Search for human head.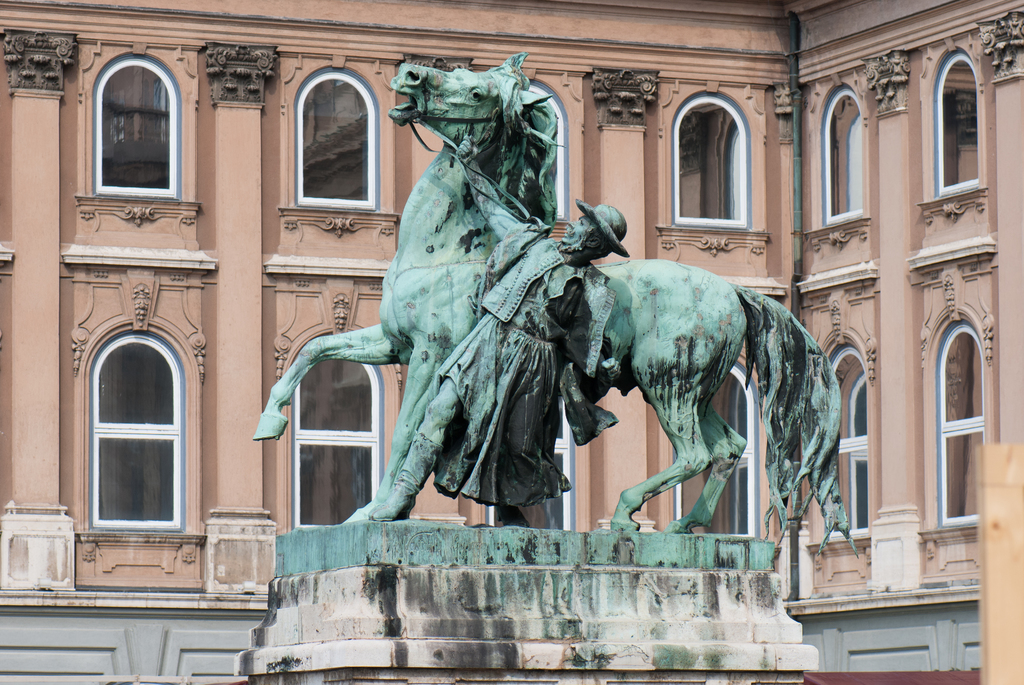
Found at x1=564 y1=205 x2=606 y2=259.
